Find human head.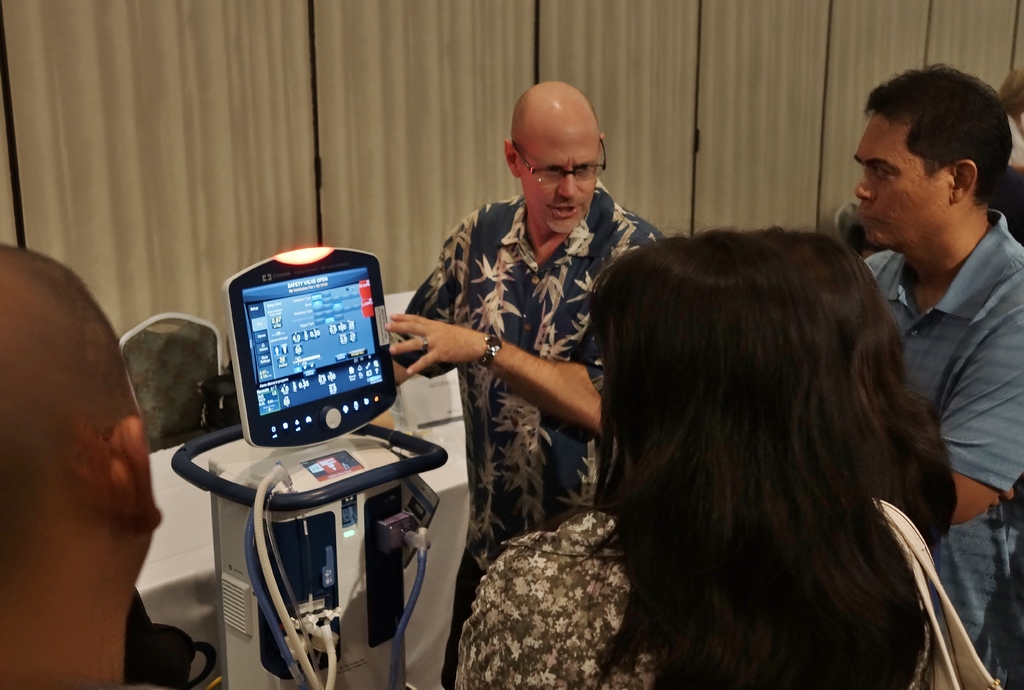
x1=581 y1=224 x2=951 y2=522.
